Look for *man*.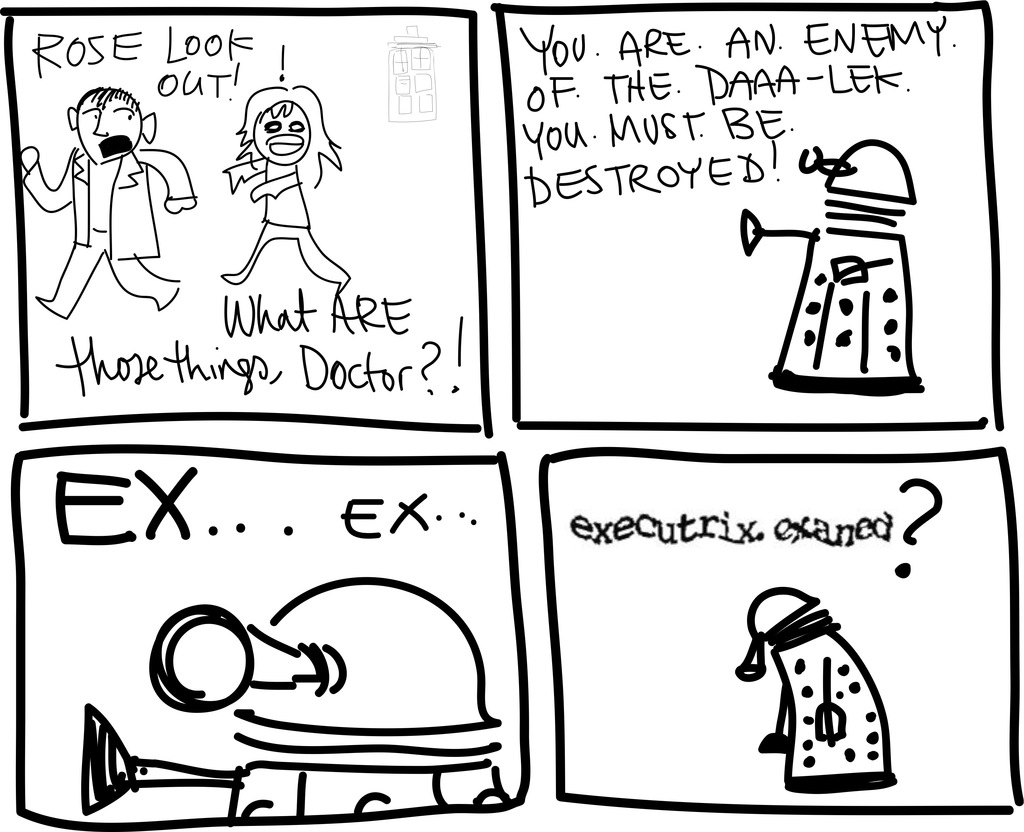
Found: (49,77,184,316).
